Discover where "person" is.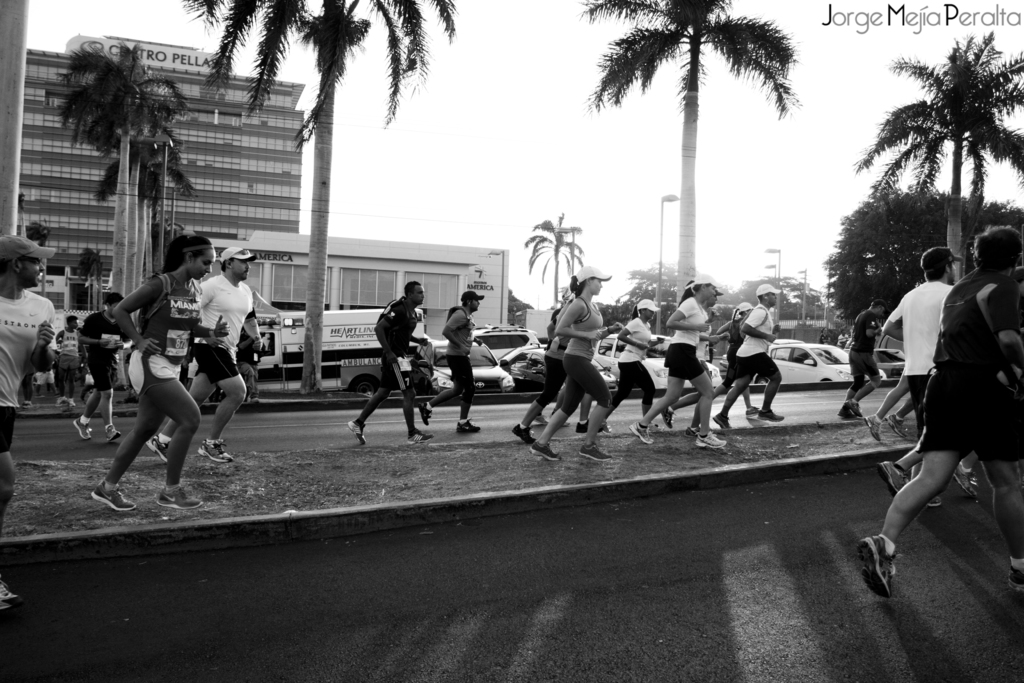
Discovered at BBox(856, 227, 1023, 591).
